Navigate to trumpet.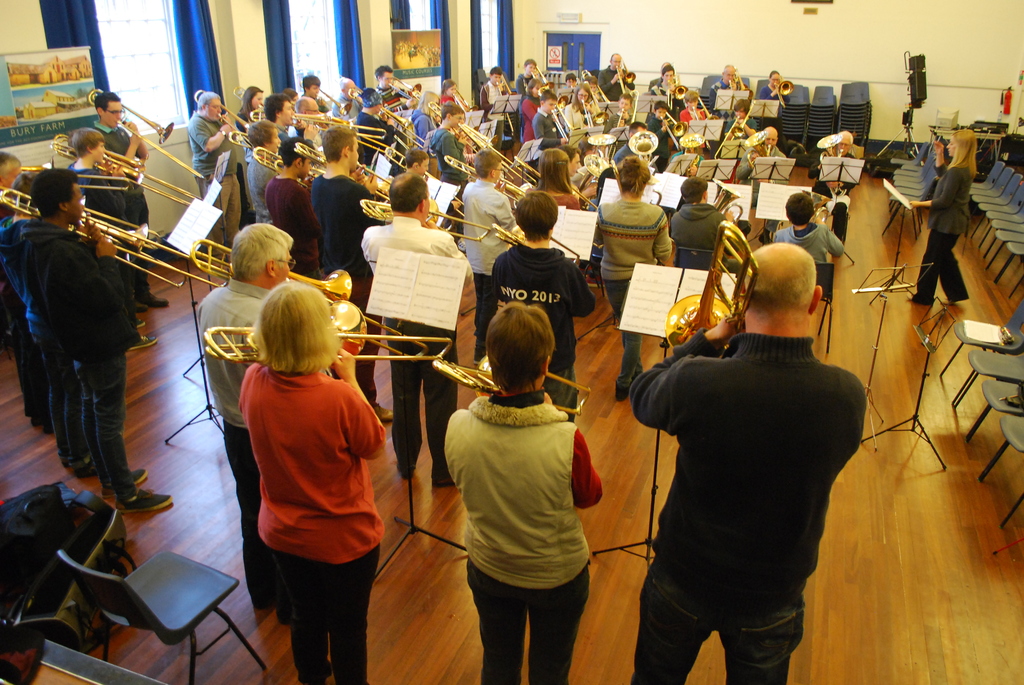
Navigation target: <region>88, 84, 204, 179</region>.
